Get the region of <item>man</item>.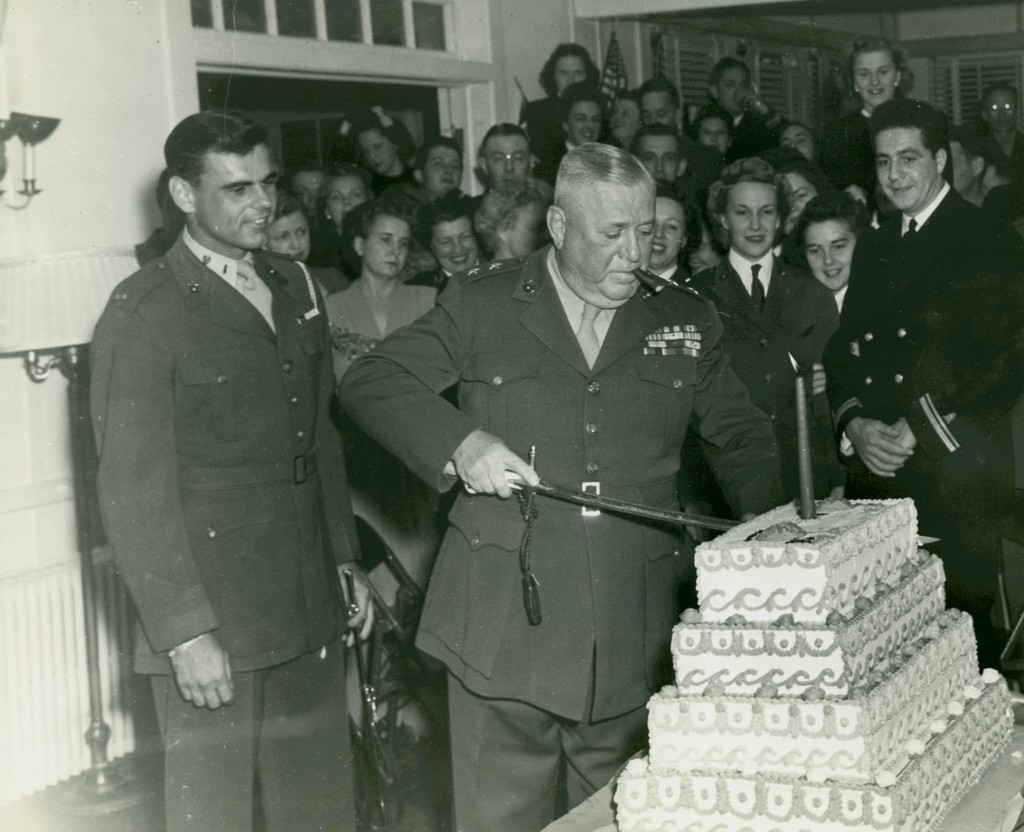
x1=416, y1=136, x2=471, y2=200.
